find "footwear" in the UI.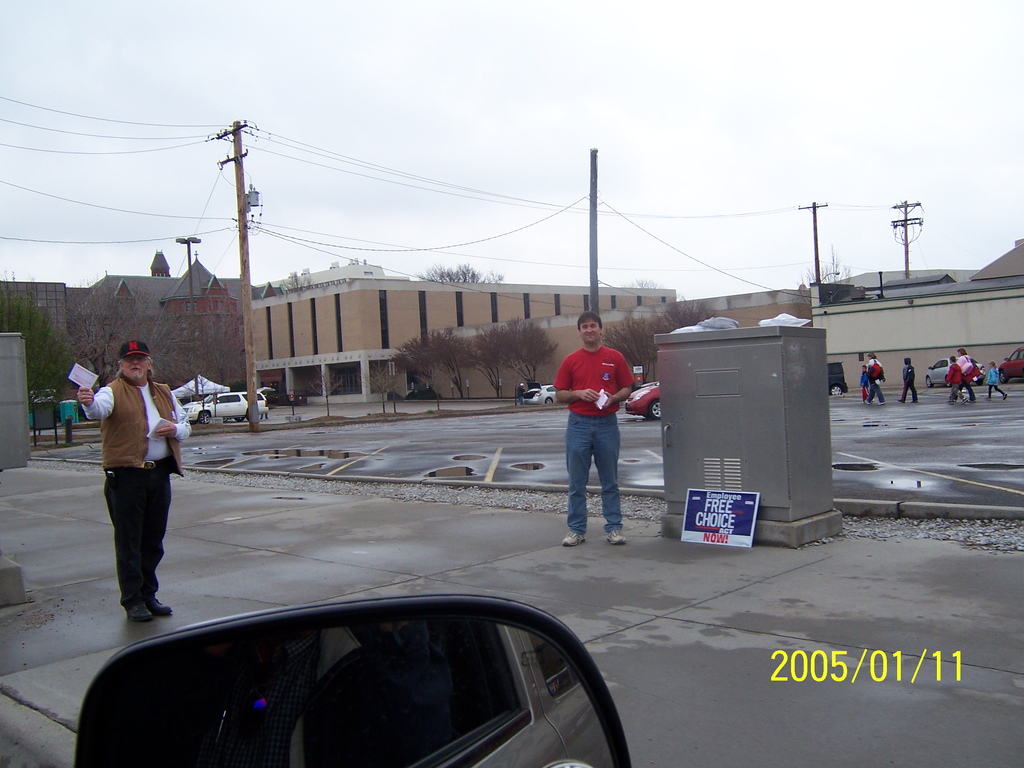
UI element at 142,595,173,617.
